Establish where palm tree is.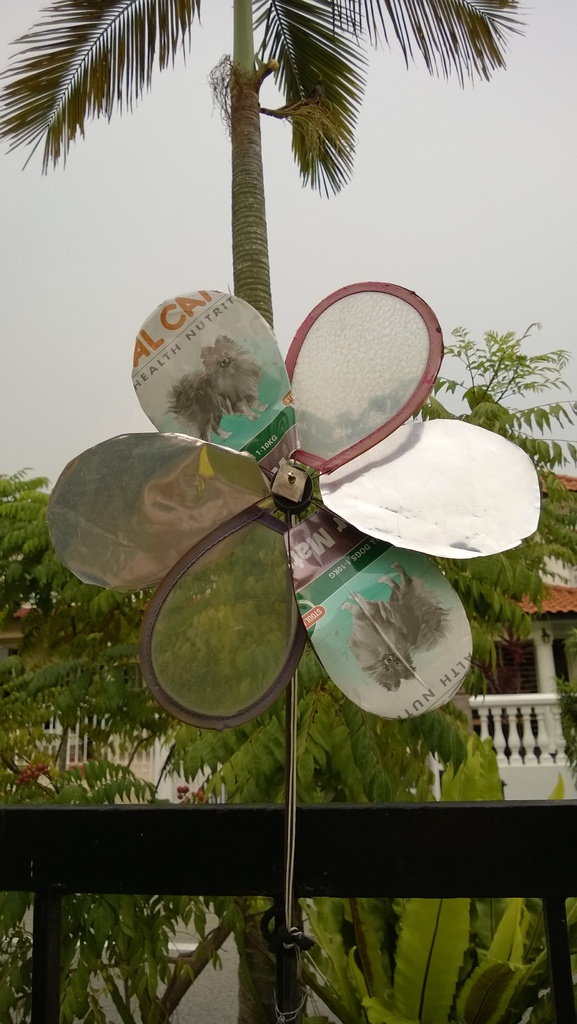
Established at (x1=0, y1=463, x2=56, y2=577).
